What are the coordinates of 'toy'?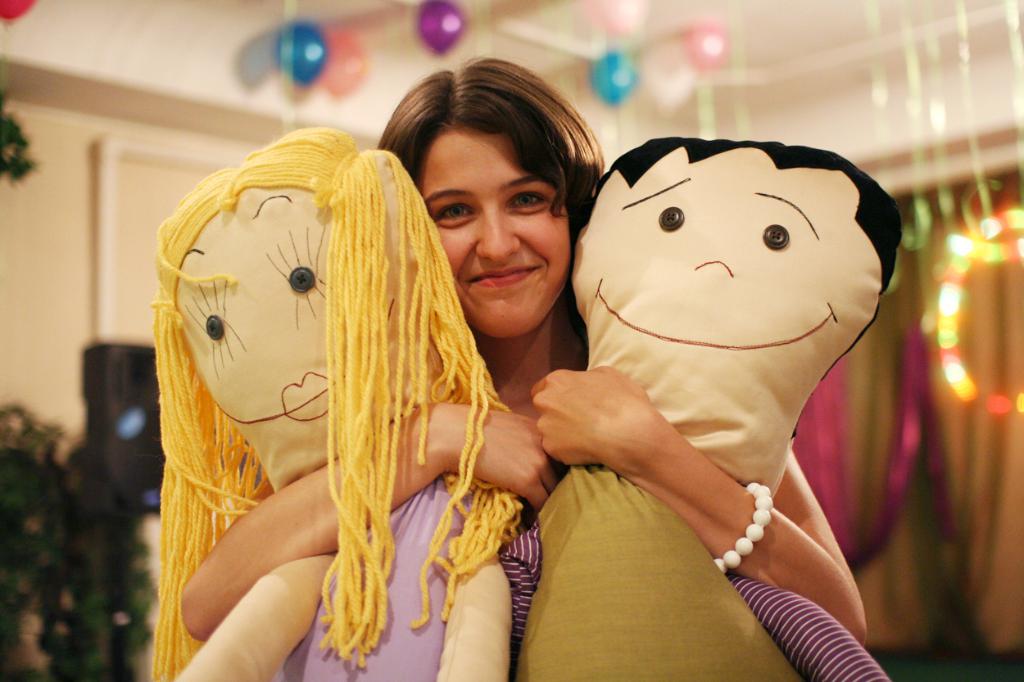
locate(509, 133, 889, 680).
